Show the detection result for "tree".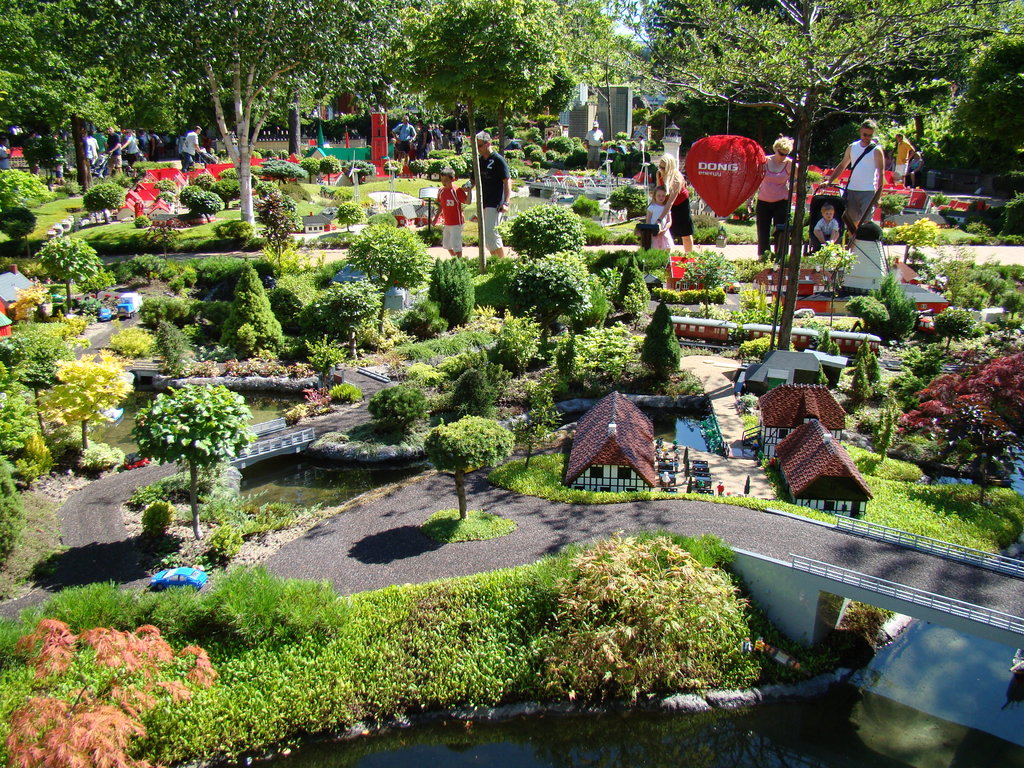
(643, 297, 684, 379).
